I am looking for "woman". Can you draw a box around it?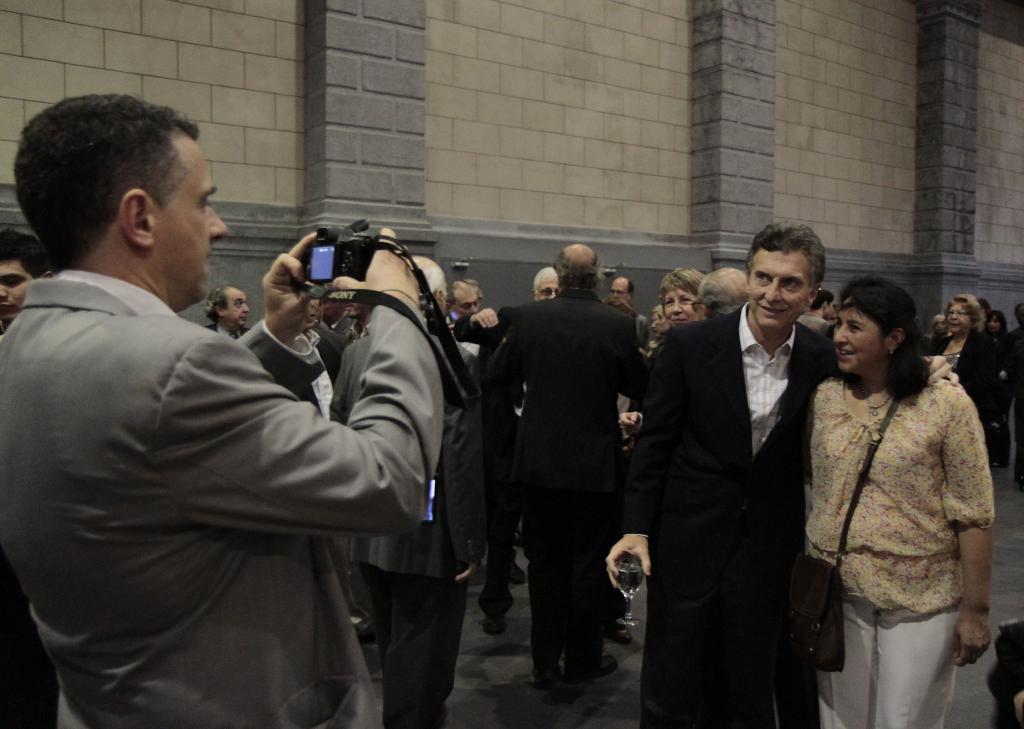
Sure, the bounding box is [left=979, top=309, right=1016, bottom=469].
